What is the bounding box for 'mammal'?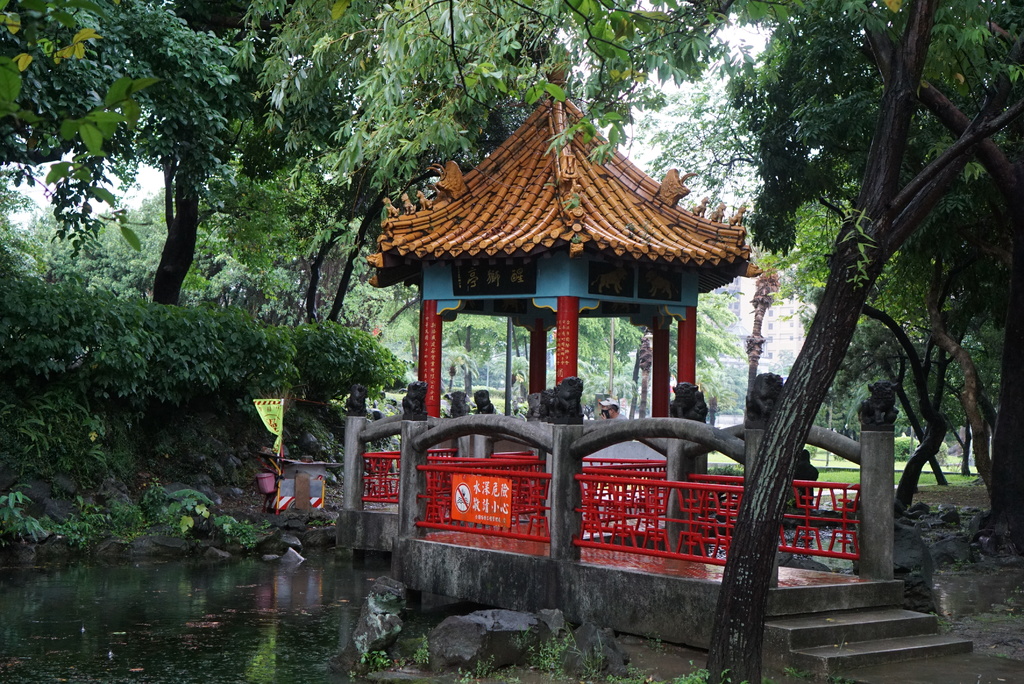
(538,385,559,420).
